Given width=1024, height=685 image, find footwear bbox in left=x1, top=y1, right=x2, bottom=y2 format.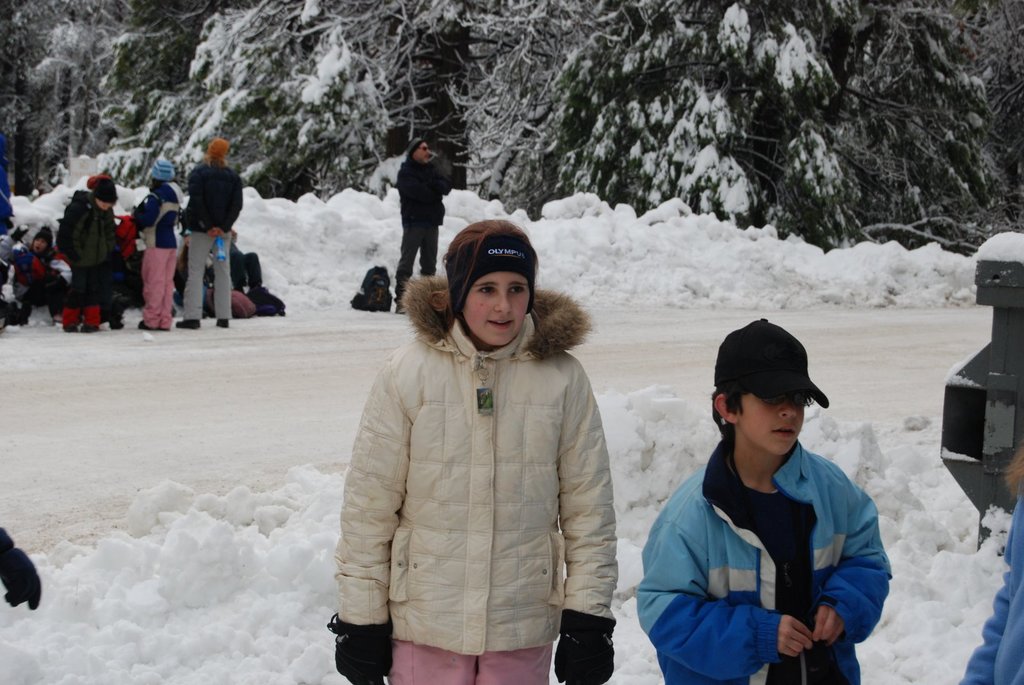
left=134, top=316, right=166, bottom=332.
